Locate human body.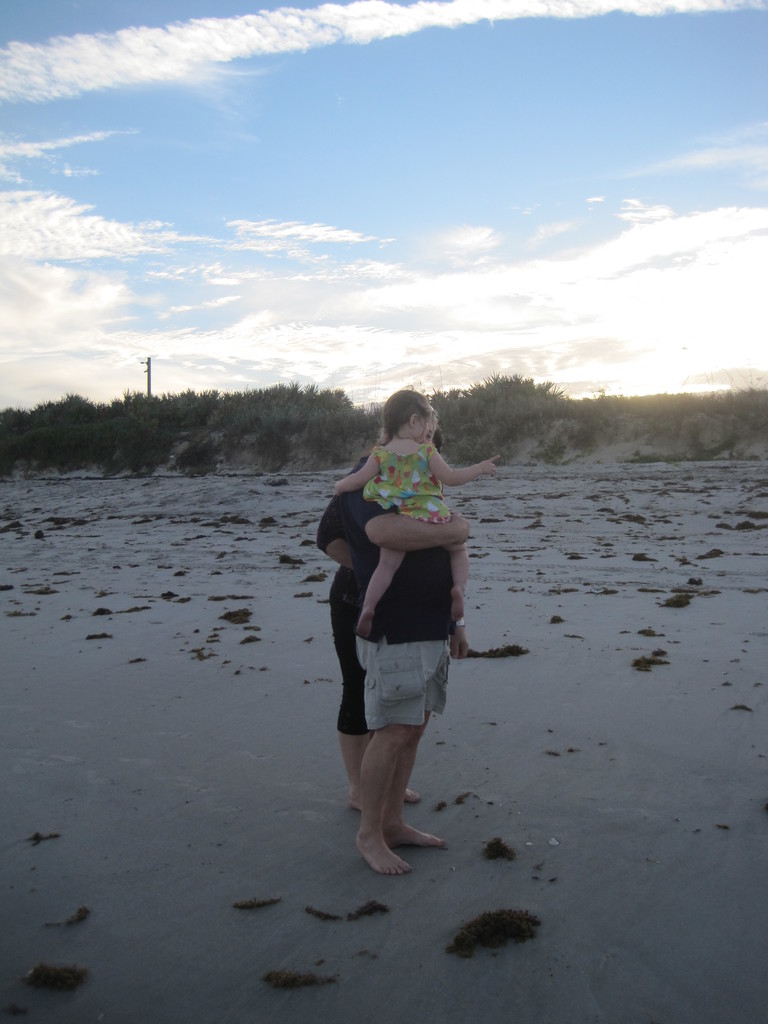
Bounding box: box=[307, 435, 419, 812].
